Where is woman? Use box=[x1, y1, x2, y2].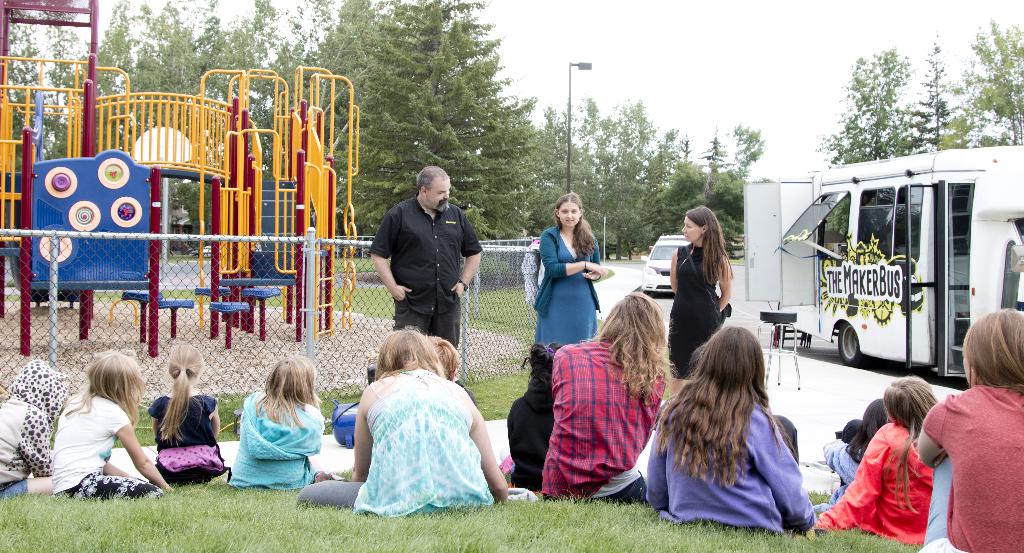
box=[543, 281, 670, 508].
